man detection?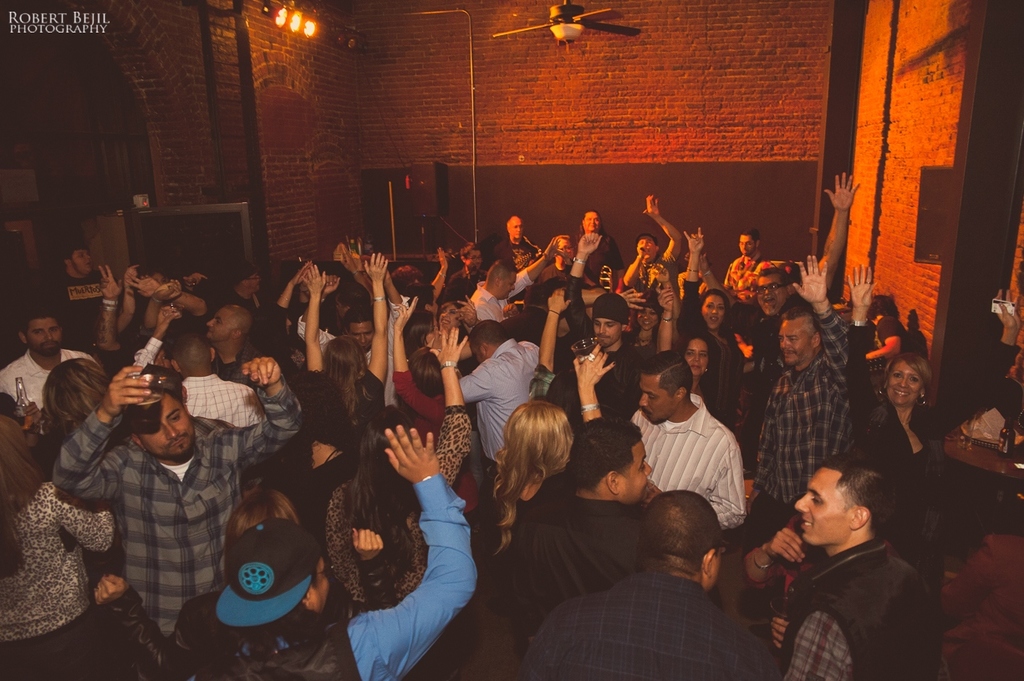
pyautogui.locateOnScreen(629, 355, 752, 535)
